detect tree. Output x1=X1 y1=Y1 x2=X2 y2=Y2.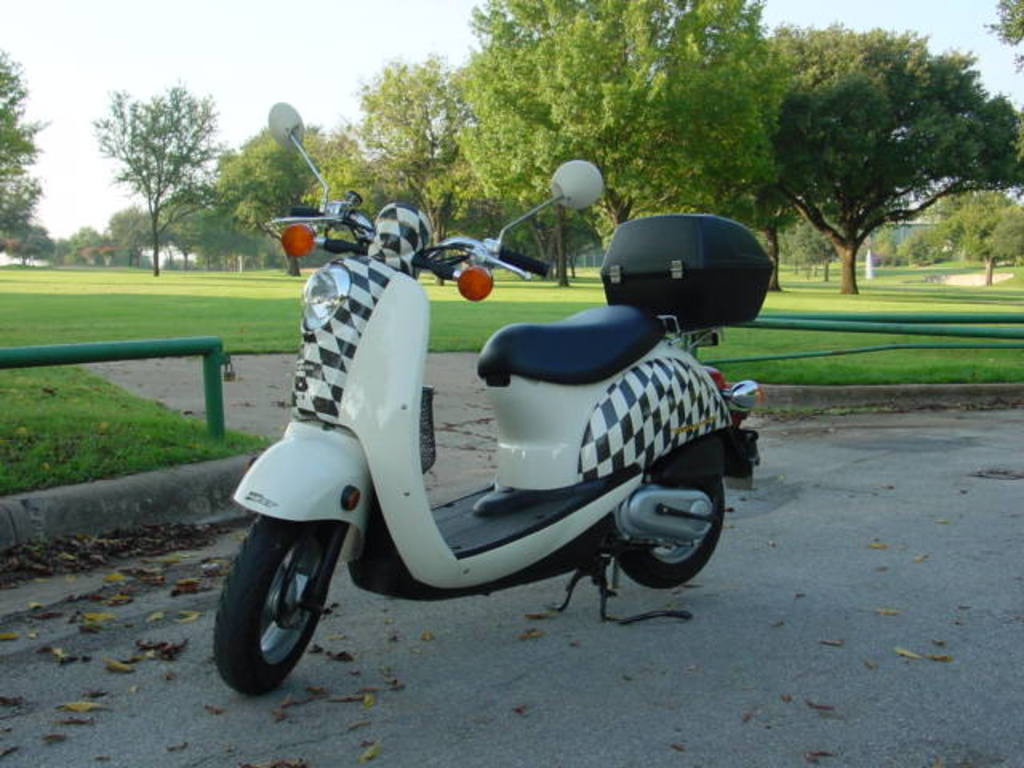
x1=442 y1=32 x2=629 y2=266.
